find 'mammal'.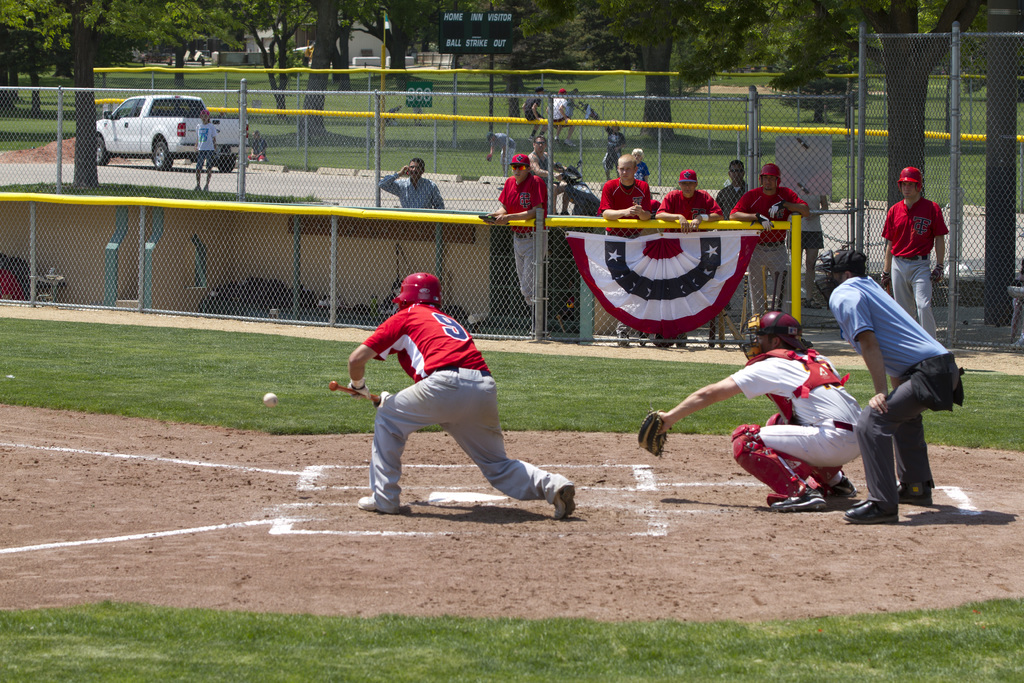
l=486, t=153, r=550, b=332.
